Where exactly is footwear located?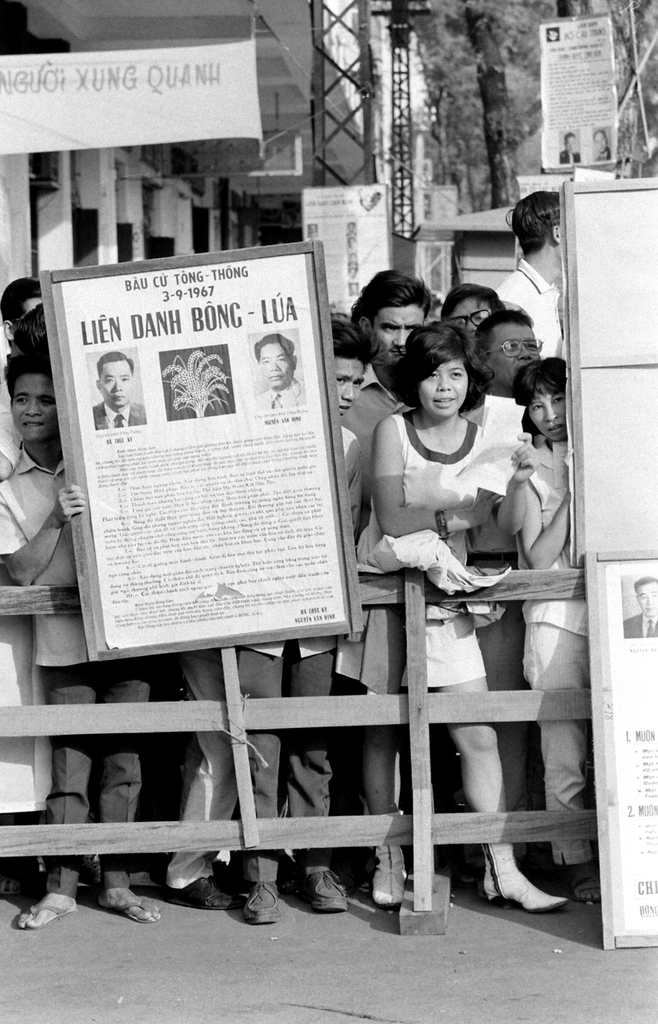
Its bounding box is (243,876,280,929).
